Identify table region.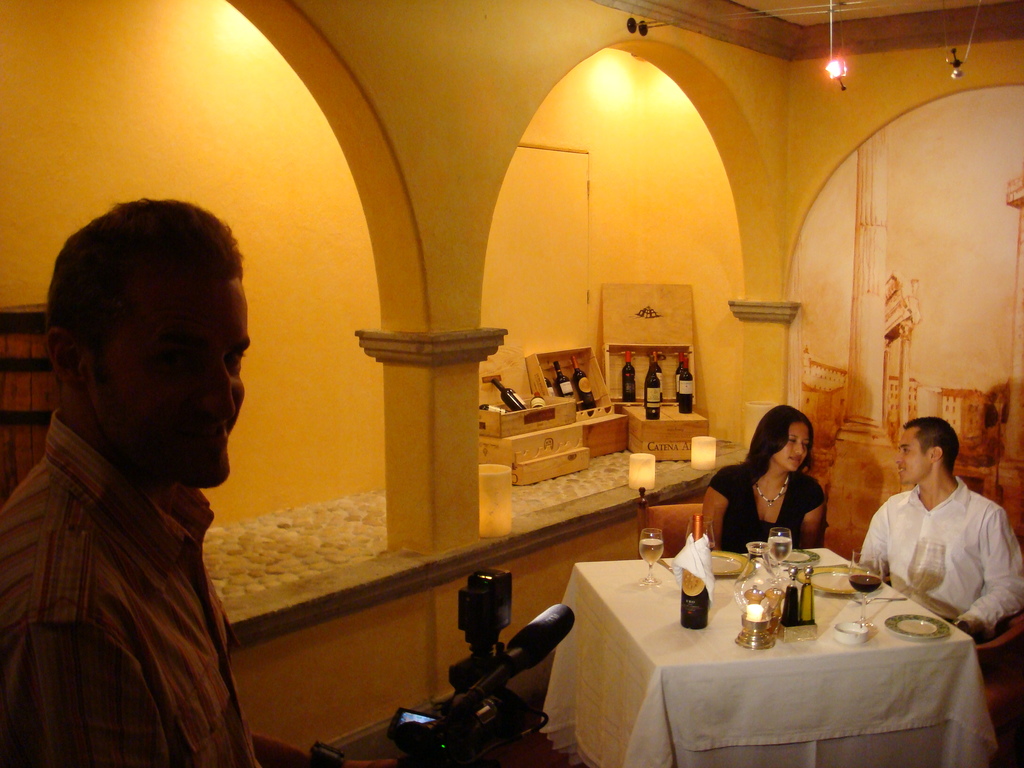
Region: <box>548,544,1002,767</box>.
